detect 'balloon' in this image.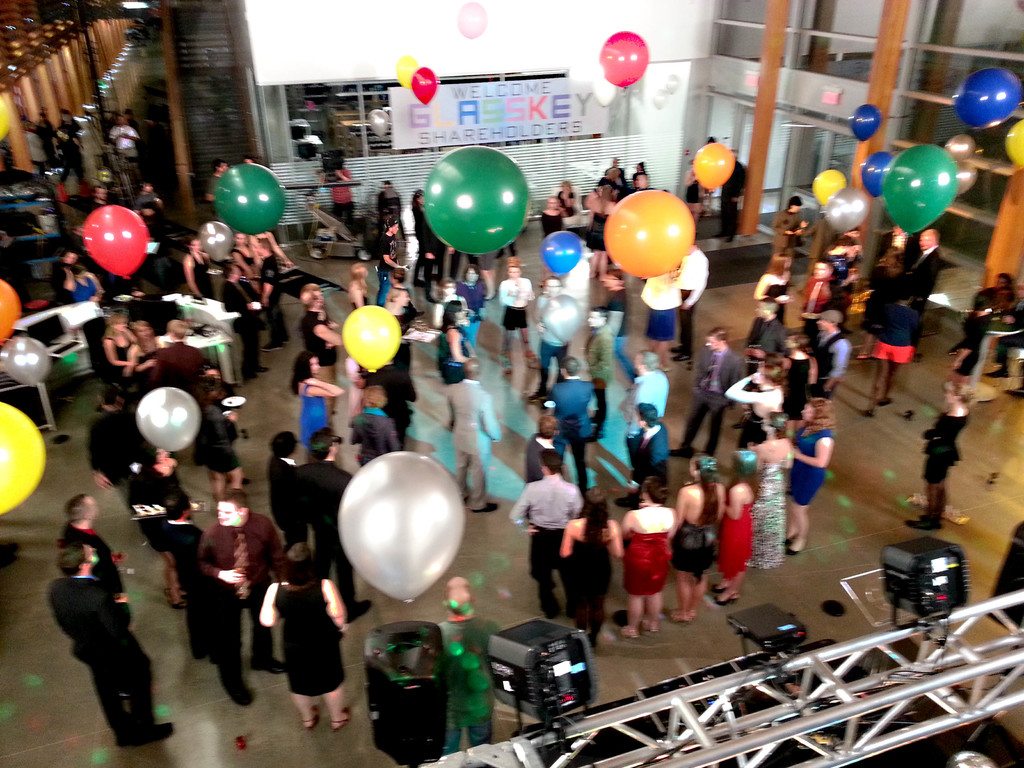
Detection: bbox=(1004, 120, 1023, 173).
